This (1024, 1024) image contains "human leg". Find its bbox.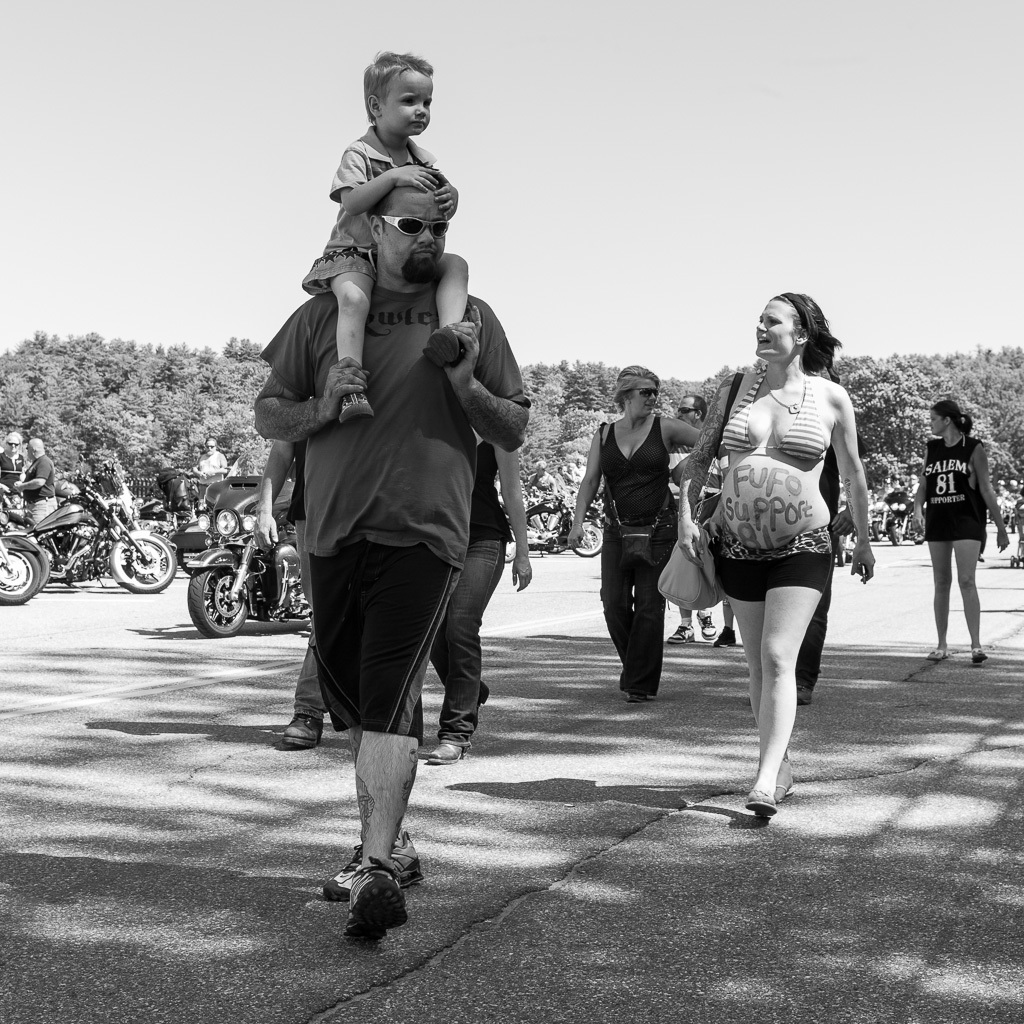
x1=344 y1=551 x2=461 y2=952.
